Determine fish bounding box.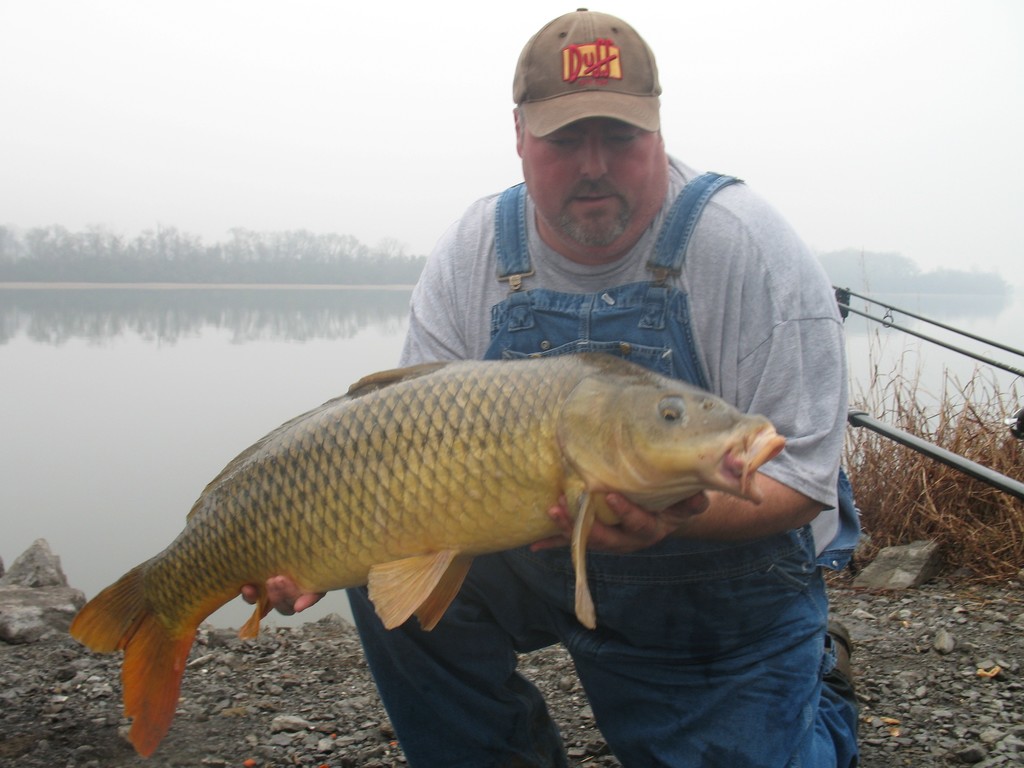
Determined: box=[62, 366, 790, 757].
